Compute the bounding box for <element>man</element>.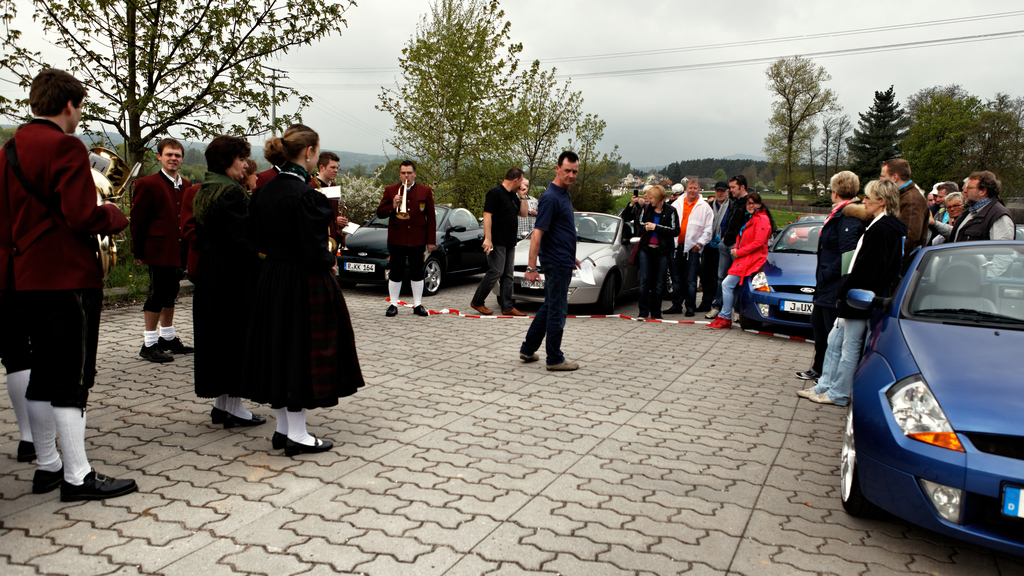
375,161,444,315.
